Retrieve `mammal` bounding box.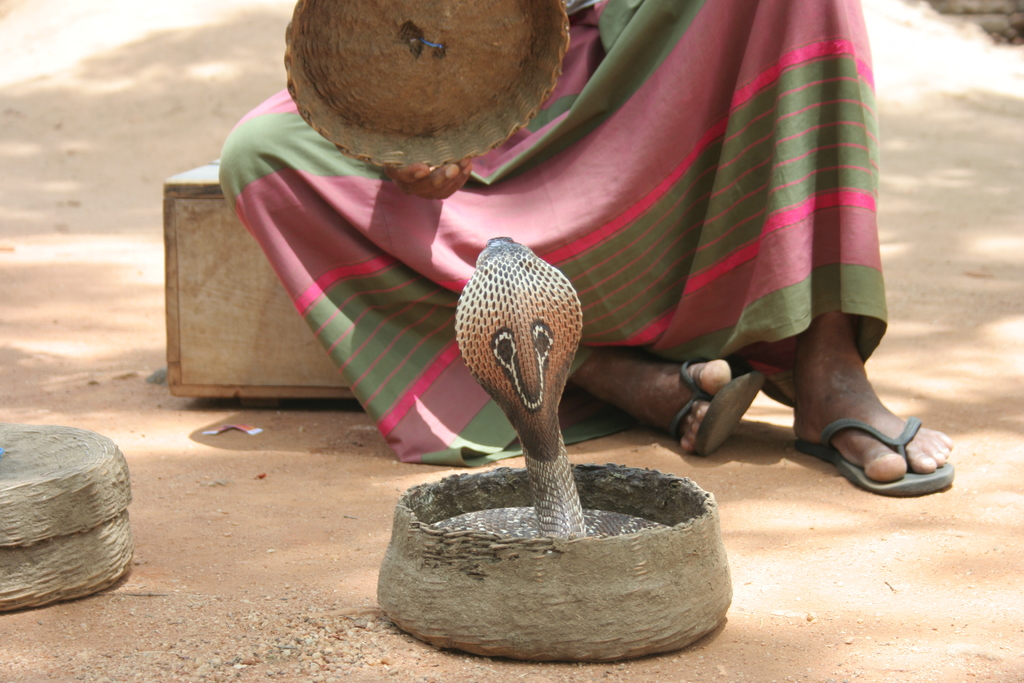
Bounding box: 239 0 935 540.
